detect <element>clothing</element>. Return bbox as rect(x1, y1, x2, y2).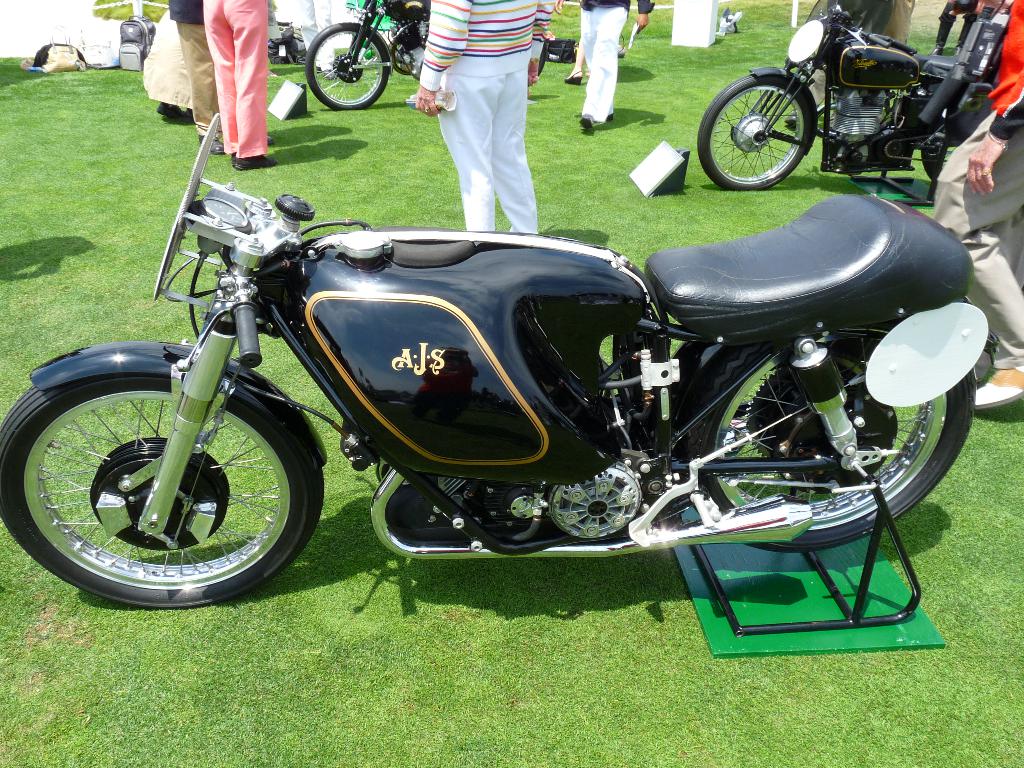
rect(929, 1, 1023, 369).
